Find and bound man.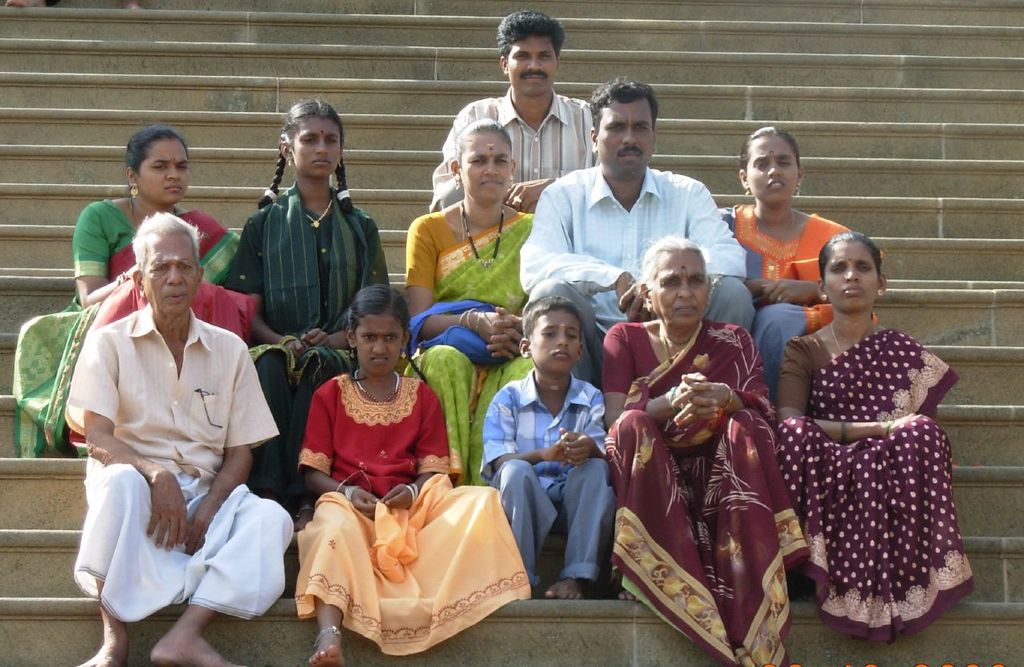
Bound: box(428, 11, 602, 213).
